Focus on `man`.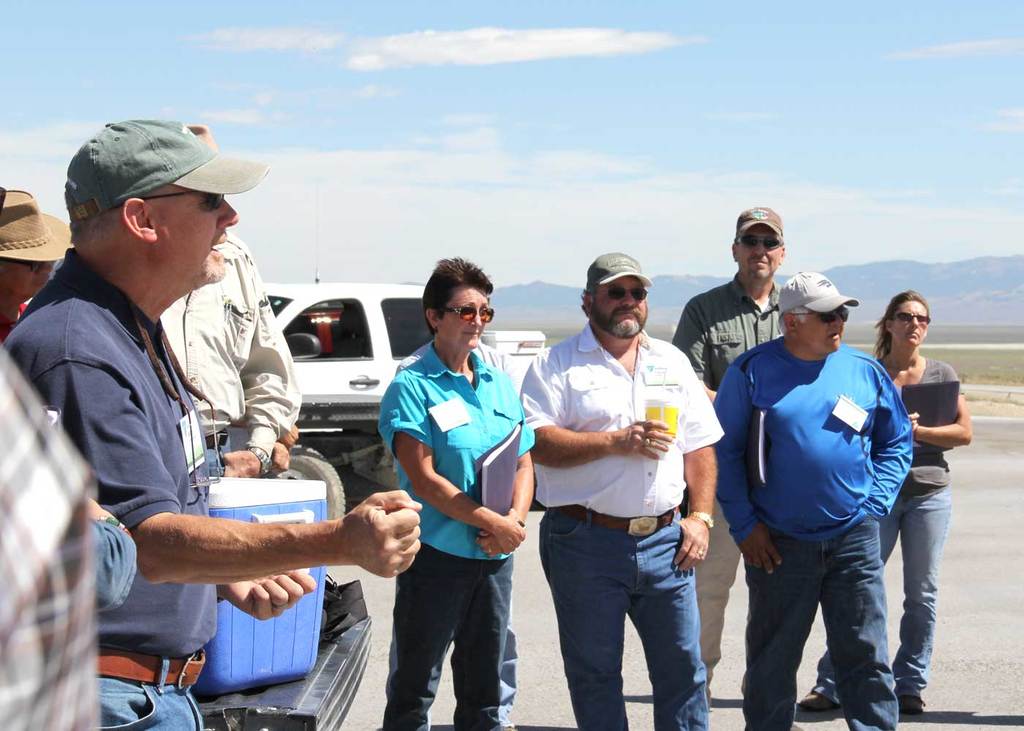
Focused at left=516, top=251, right=725, bottom=728.
